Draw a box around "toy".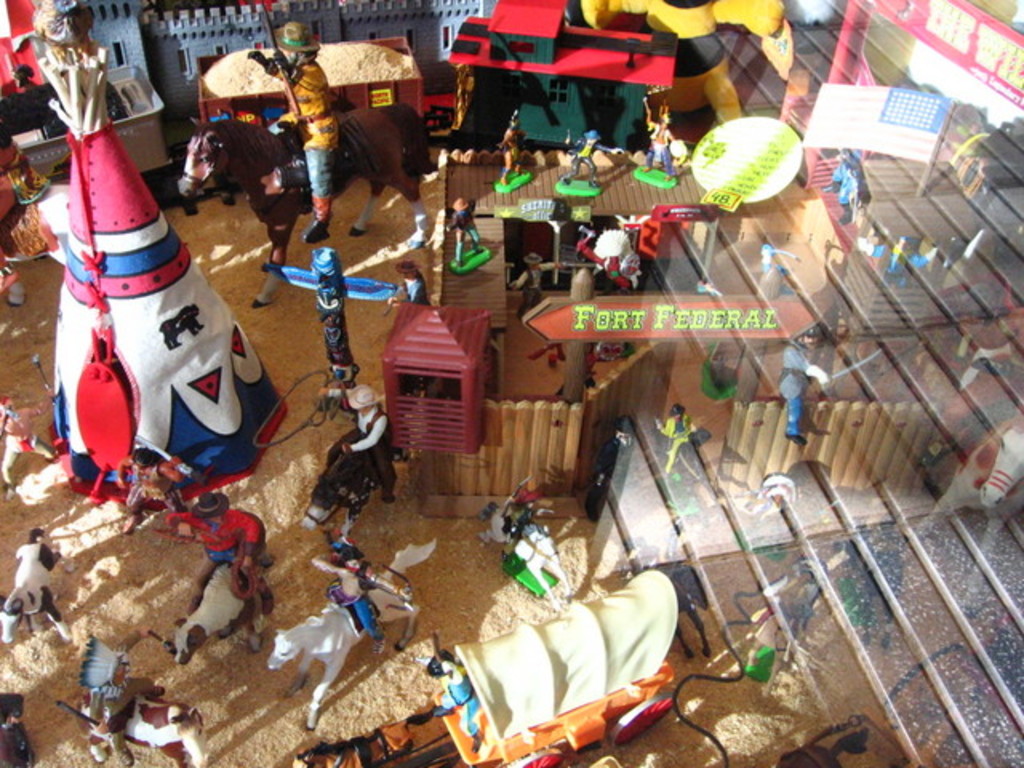
[left=648, top=405, right=707, bottom=478].
